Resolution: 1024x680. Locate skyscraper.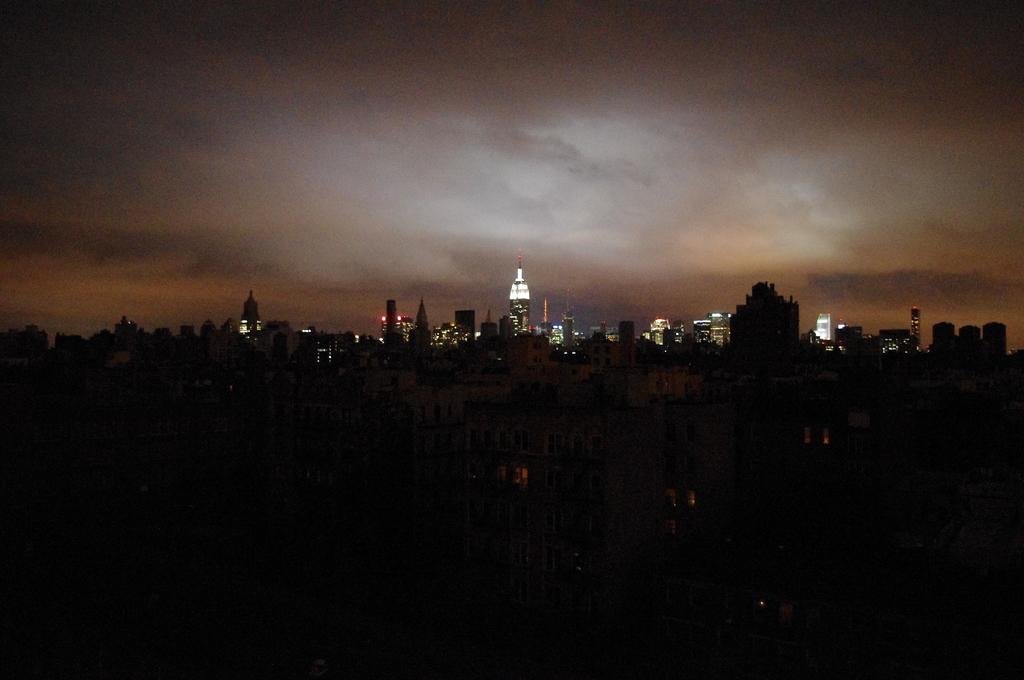
detection(510, 248, 531, 330).
